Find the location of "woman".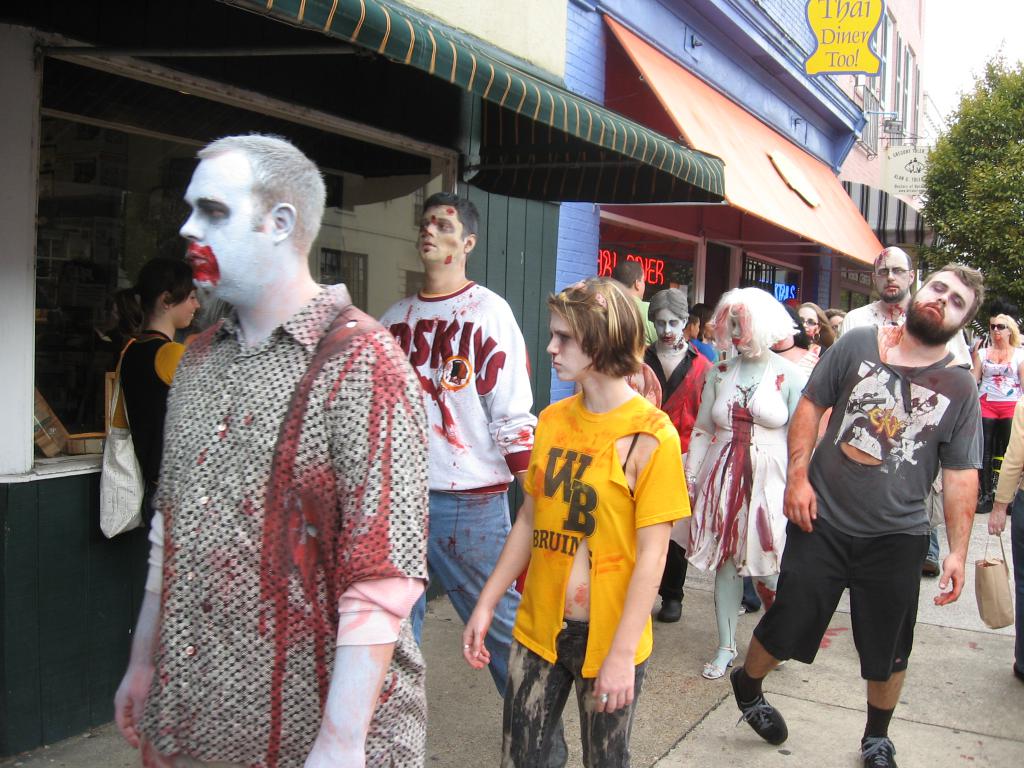
Location: l=972, t=316, r=1023, b=522.
